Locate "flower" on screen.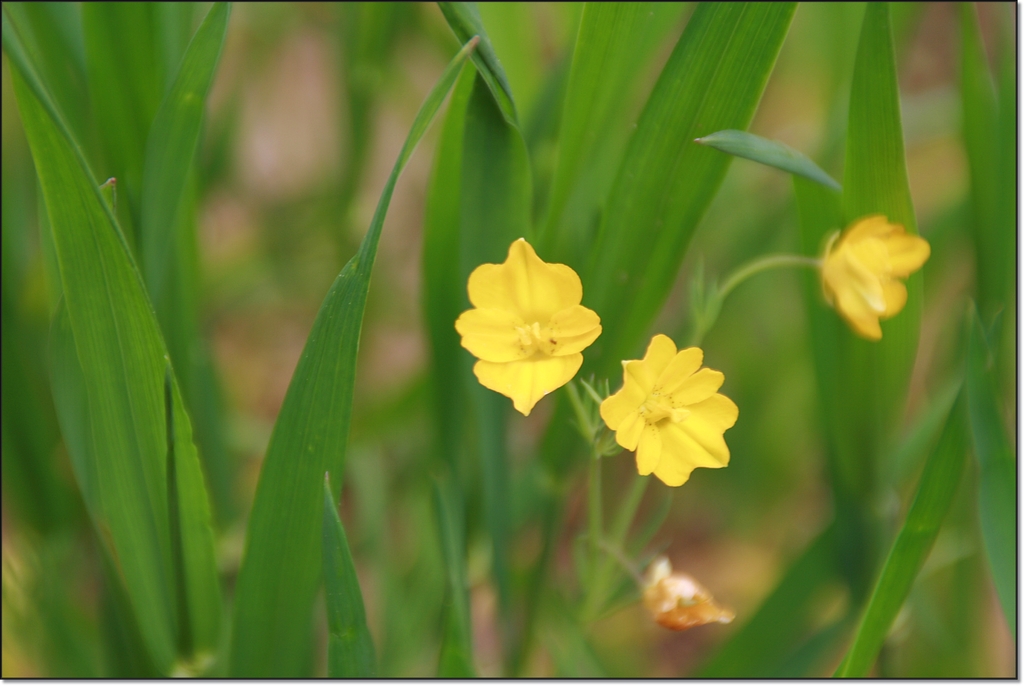
On screen at rect(600, 329, 744, 489).
